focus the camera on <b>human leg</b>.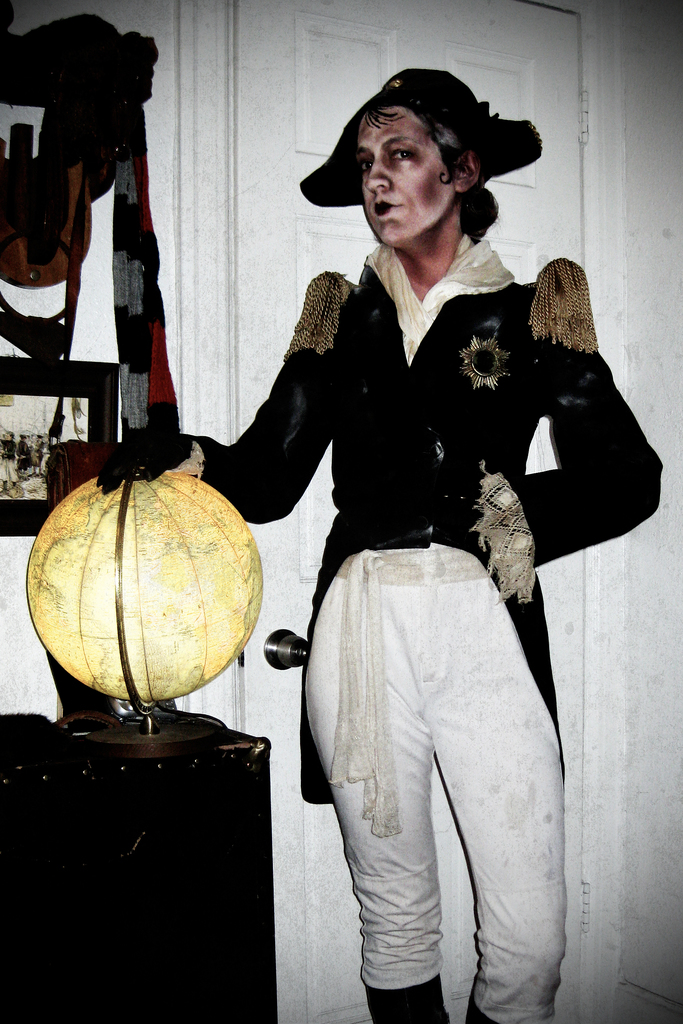
Focus region: (x1=299, y1=554, x2=434, y2=1023).
